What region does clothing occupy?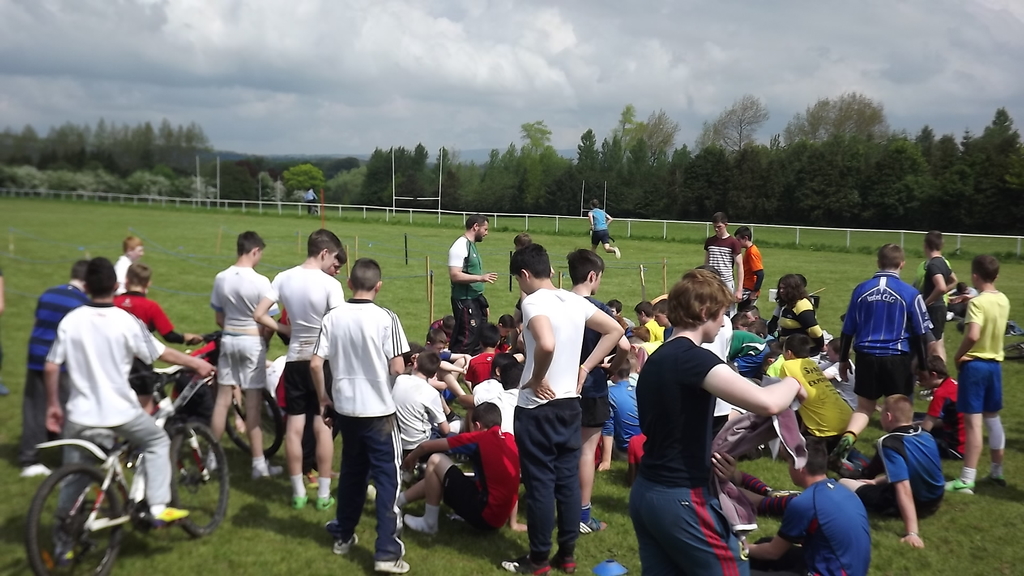
{"left": 922, "top": 257, "right": 951, "bottom": 341}.
